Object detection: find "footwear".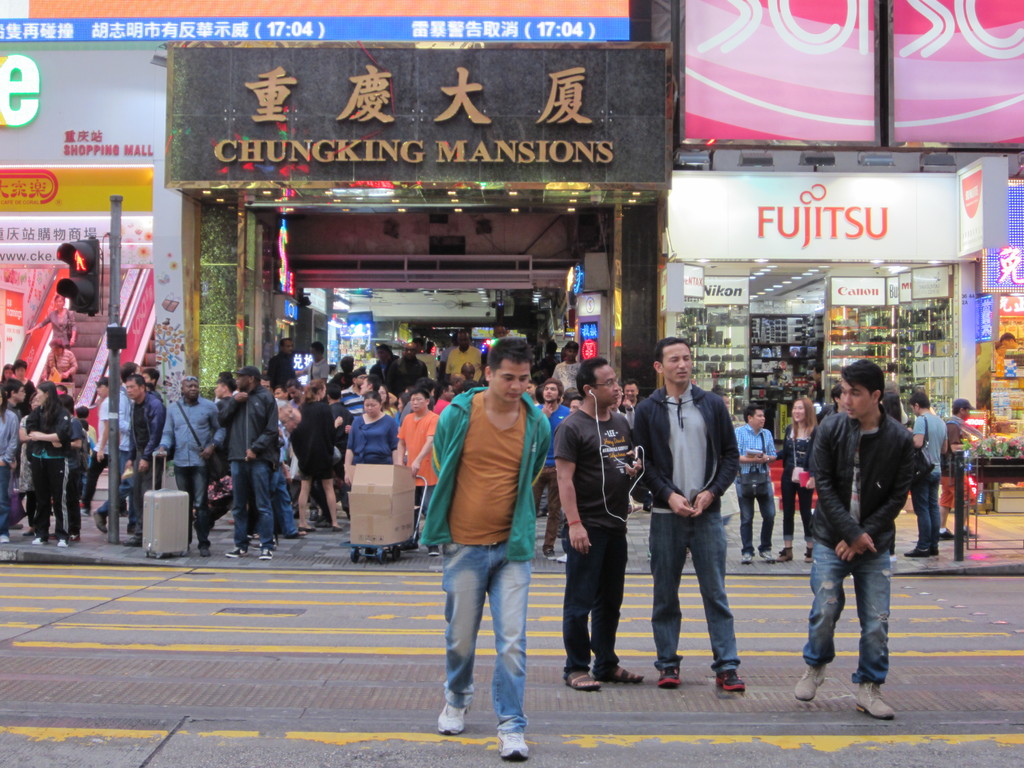
[x1=12, y1=525, x2=22, y2=529].
